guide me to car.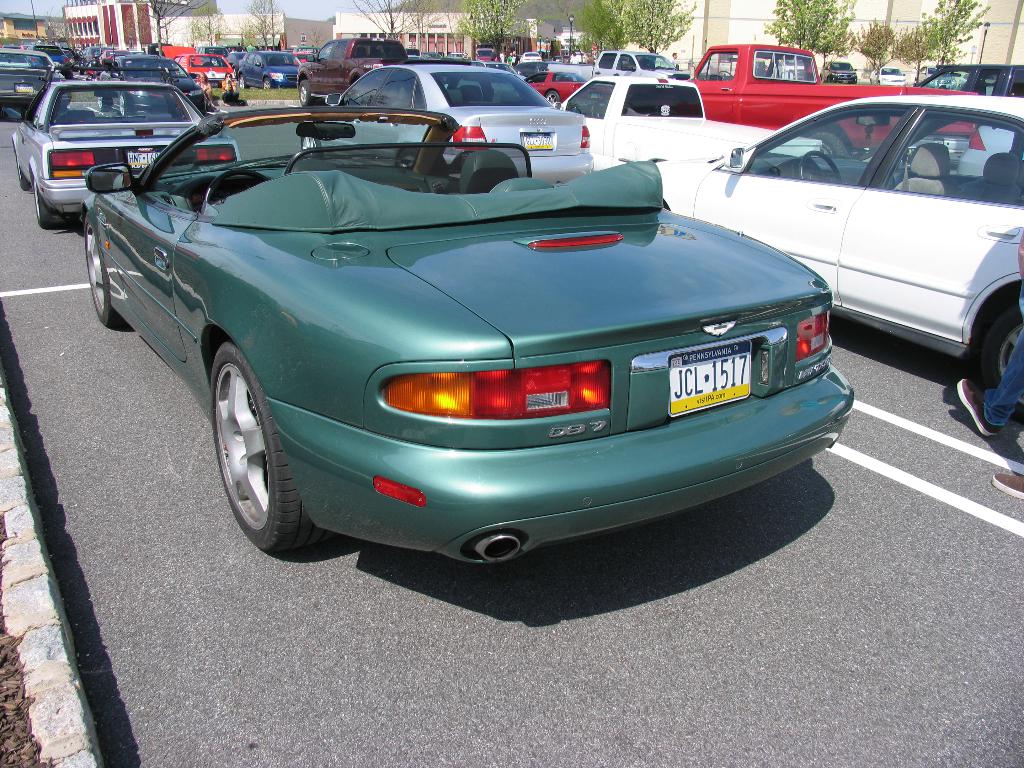
Guidance: region(25, 36, 93, 89).
